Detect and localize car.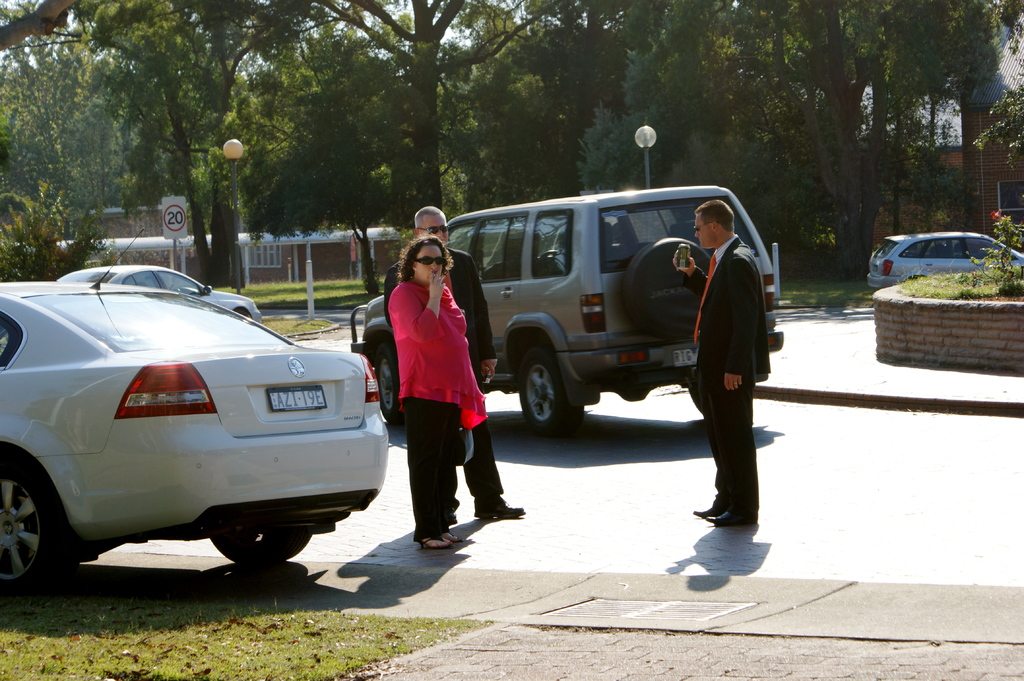
Localized at <box>54,260,265,324</box>.
